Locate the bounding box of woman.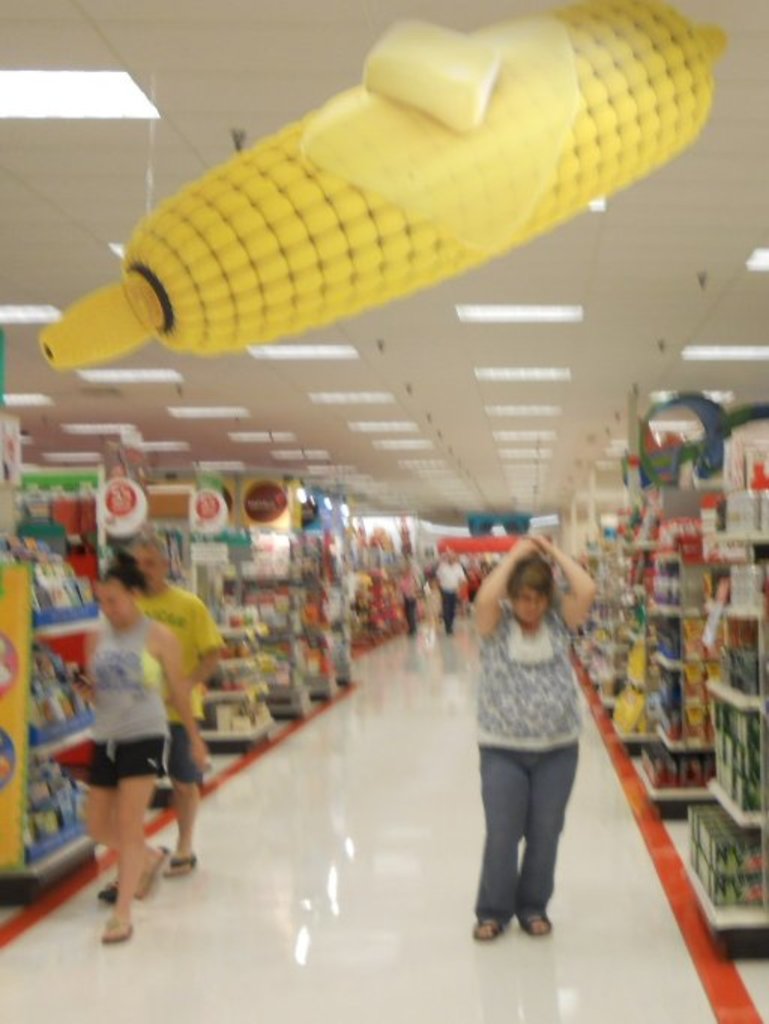
Bounding box: bbox=(460, 529, 608, 956).
